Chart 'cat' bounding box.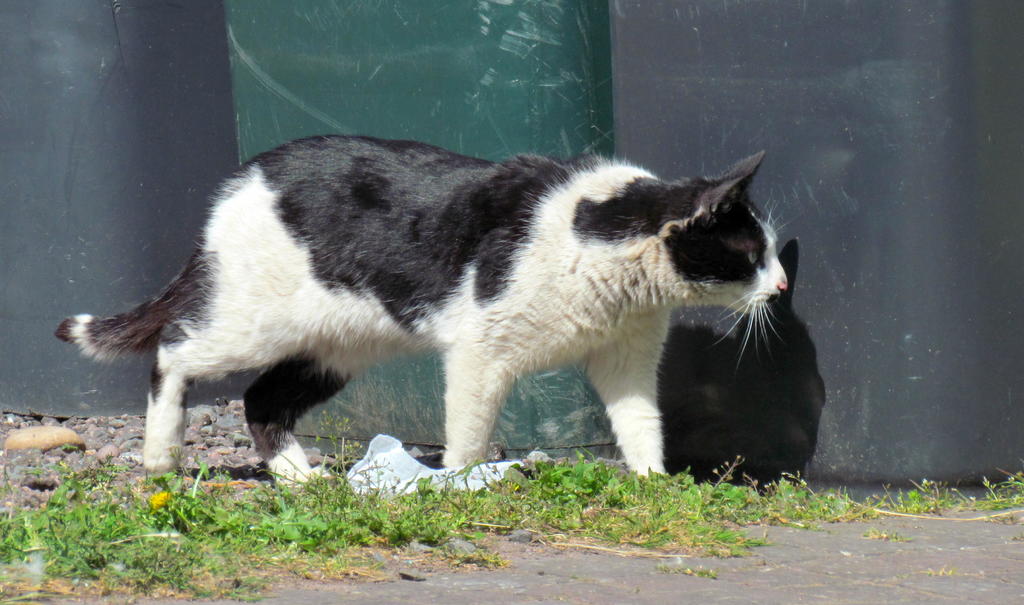
Charted: [58, 134, 790, 486].
